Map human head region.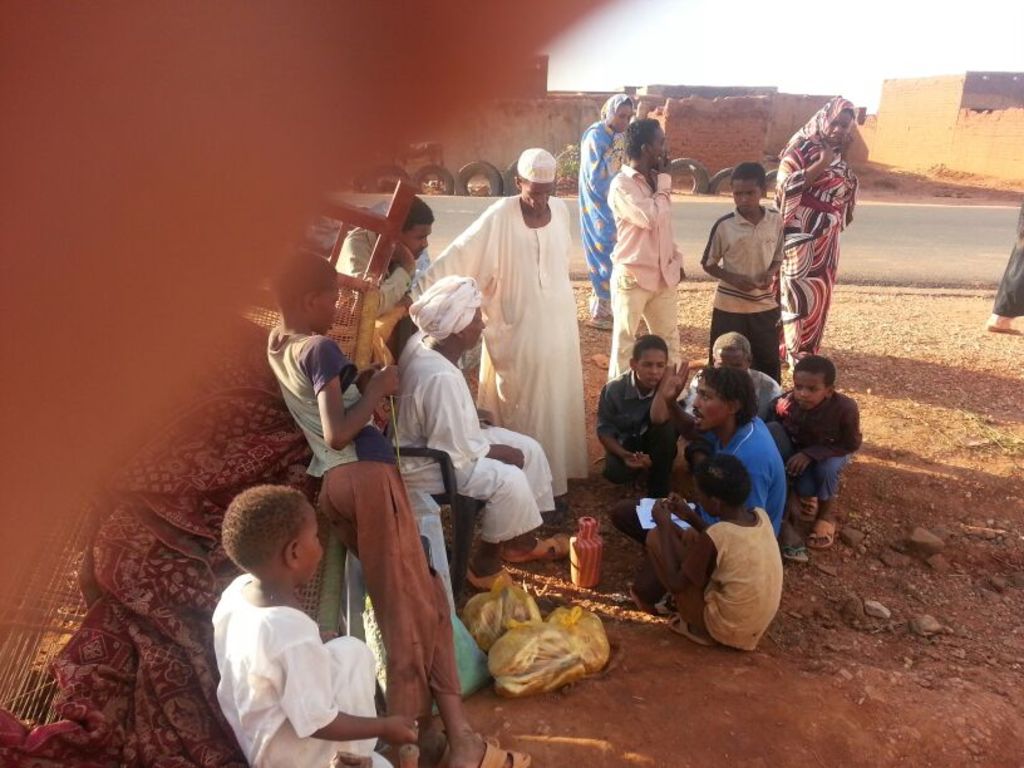
Mapped to {"left": 811, "top": 93, "right": 856, "bottom": 143}.
